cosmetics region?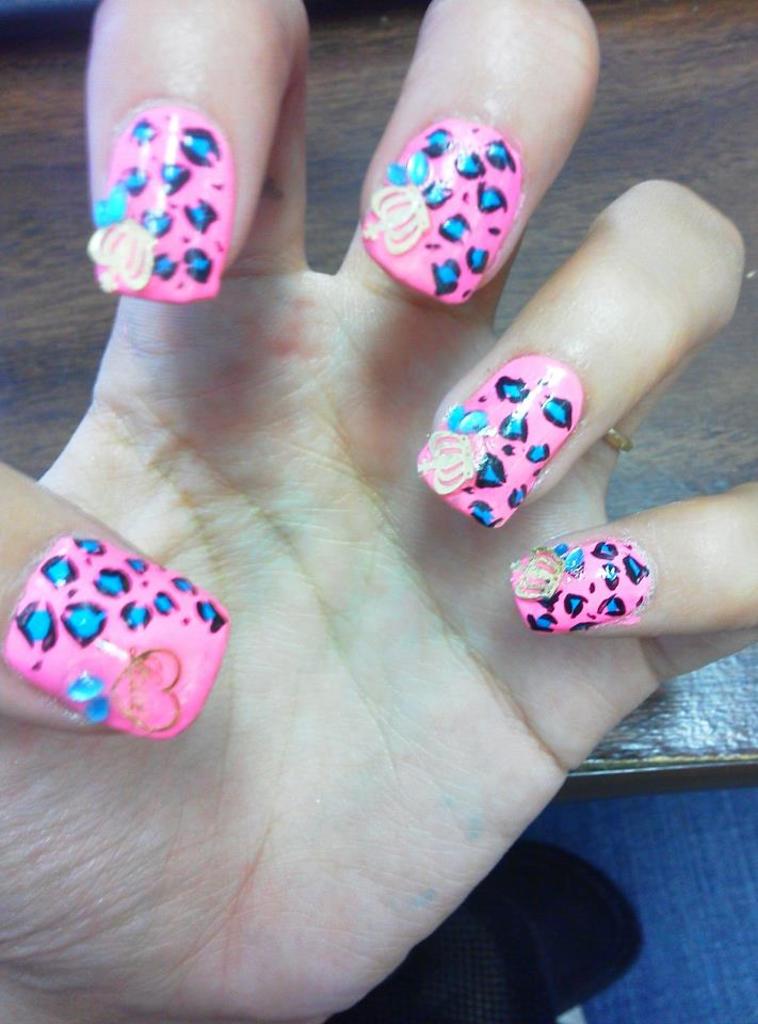
x1=86, y1=106, x2=238, y2=305
